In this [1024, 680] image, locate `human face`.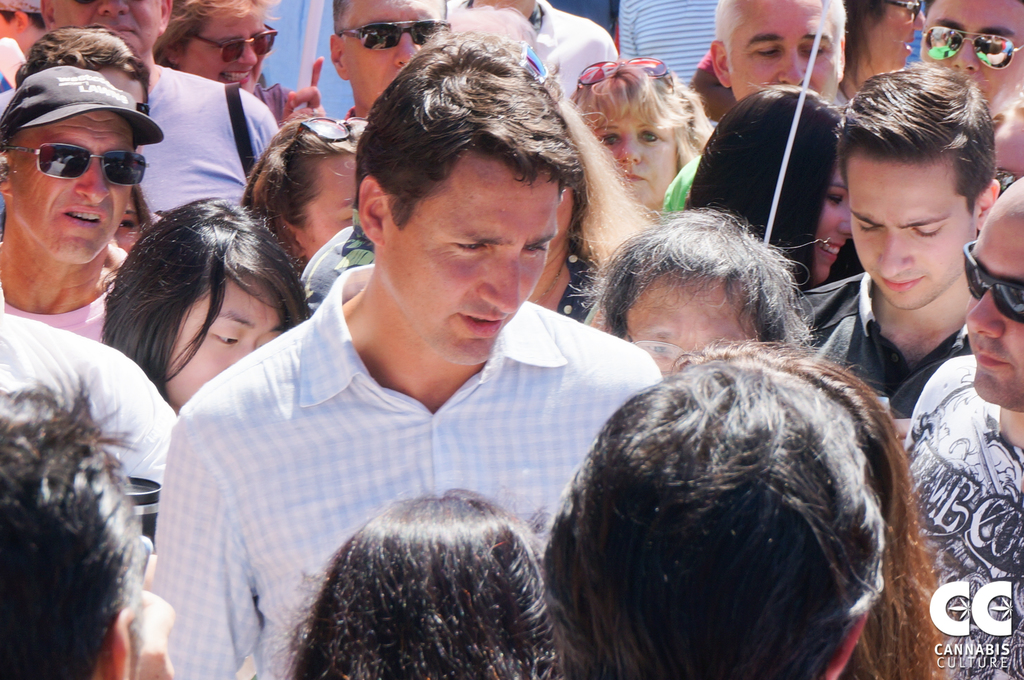
Bounding box: (x1=387, y1=160, x2=564, y2=365).
